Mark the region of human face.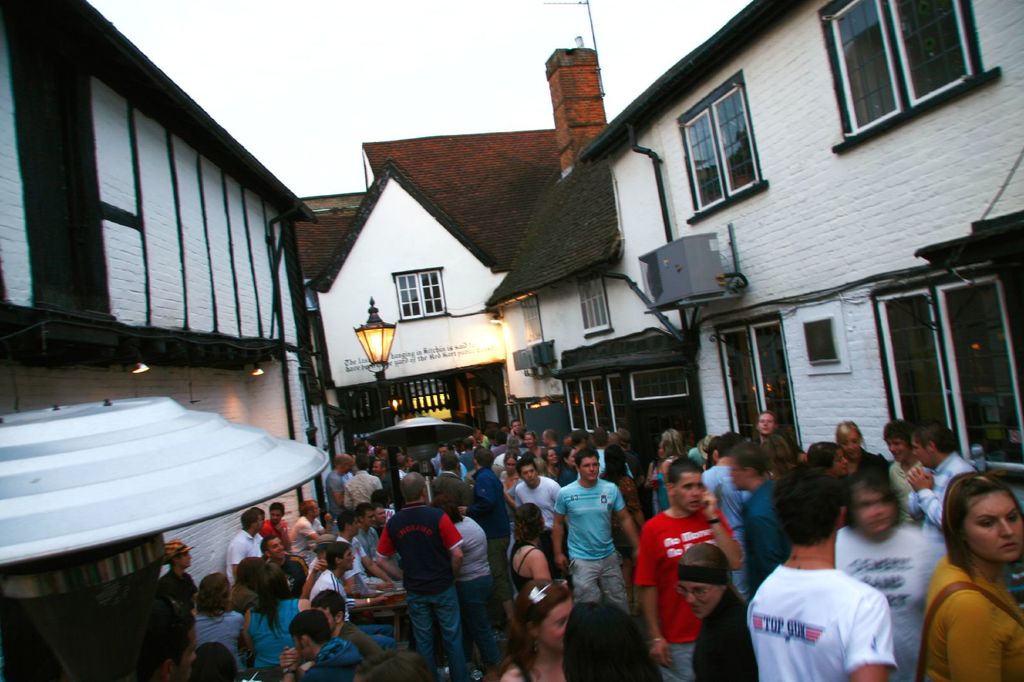
Region: [left=341, top=548, right=356, bottom=570].
